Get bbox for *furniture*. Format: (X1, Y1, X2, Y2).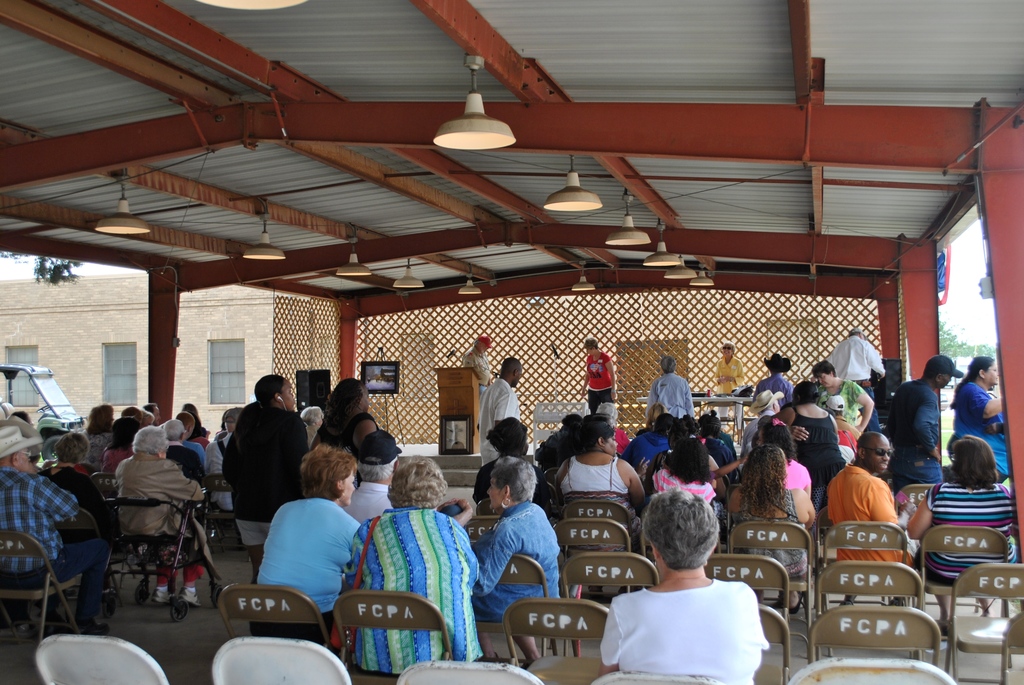
(216, 583, 326, 638).
